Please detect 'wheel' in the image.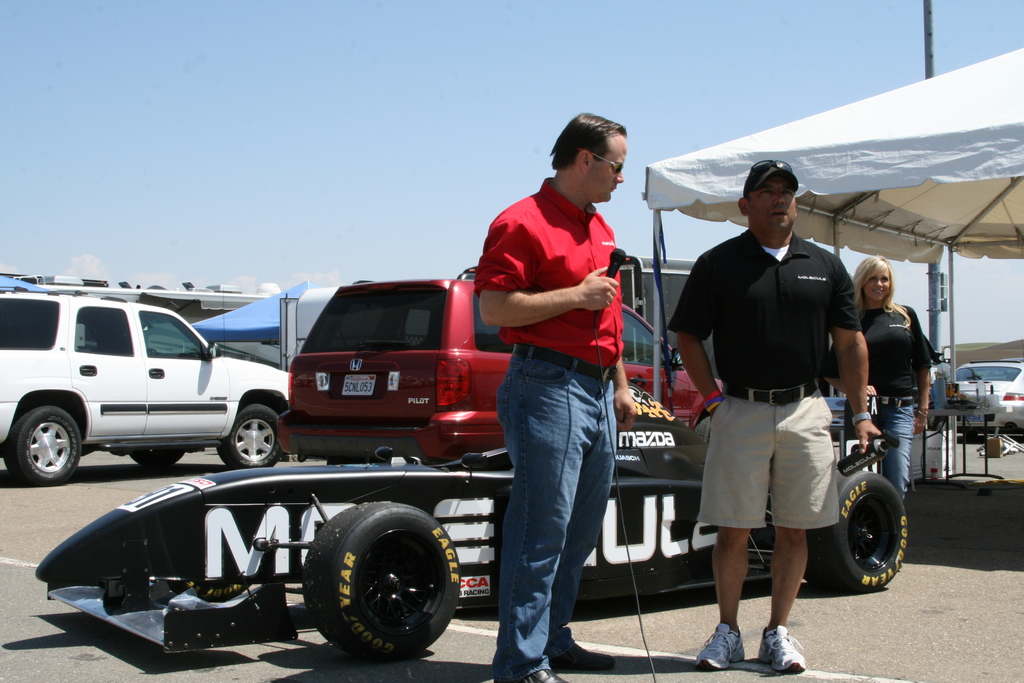
box=[3, 407, 82, 483].
